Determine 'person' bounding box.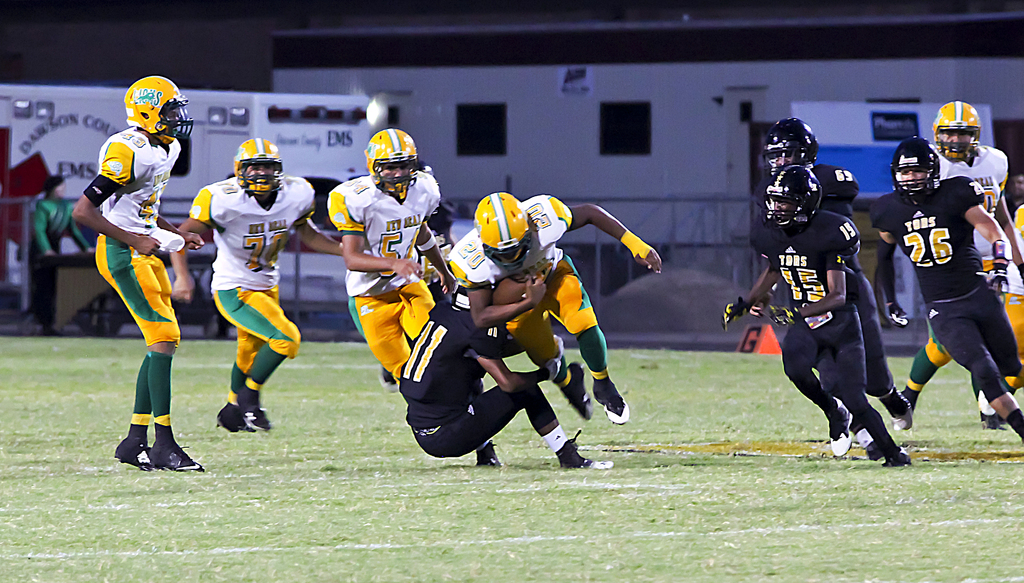
Determined: bbox=(72, 81, 207, 471).
